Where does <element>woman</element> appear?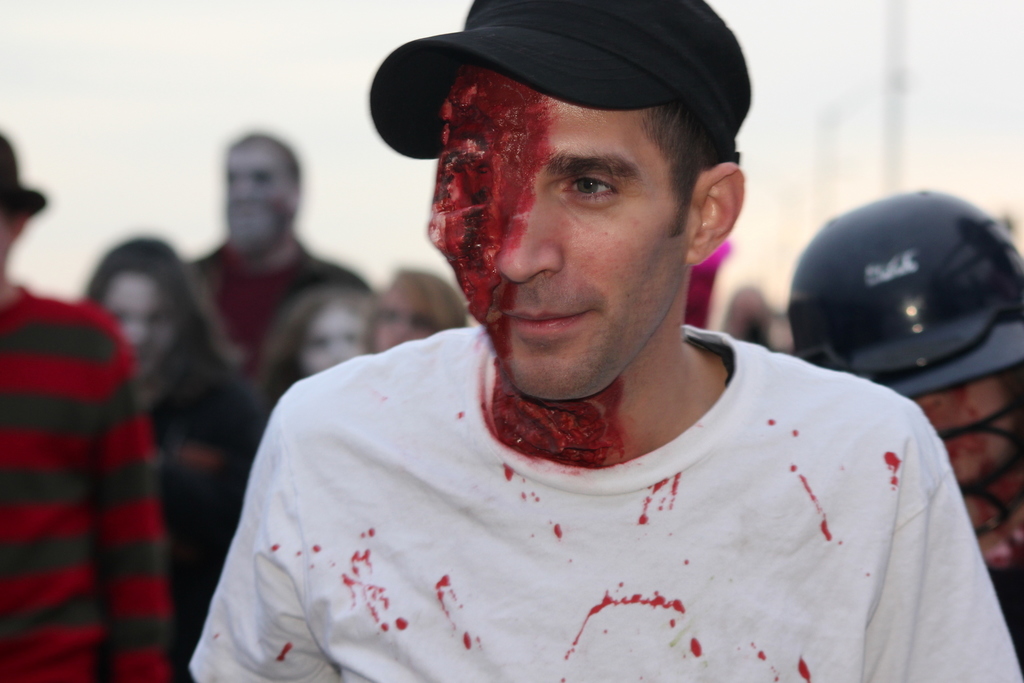
Appears at detection(269, 282, 380, 392).
